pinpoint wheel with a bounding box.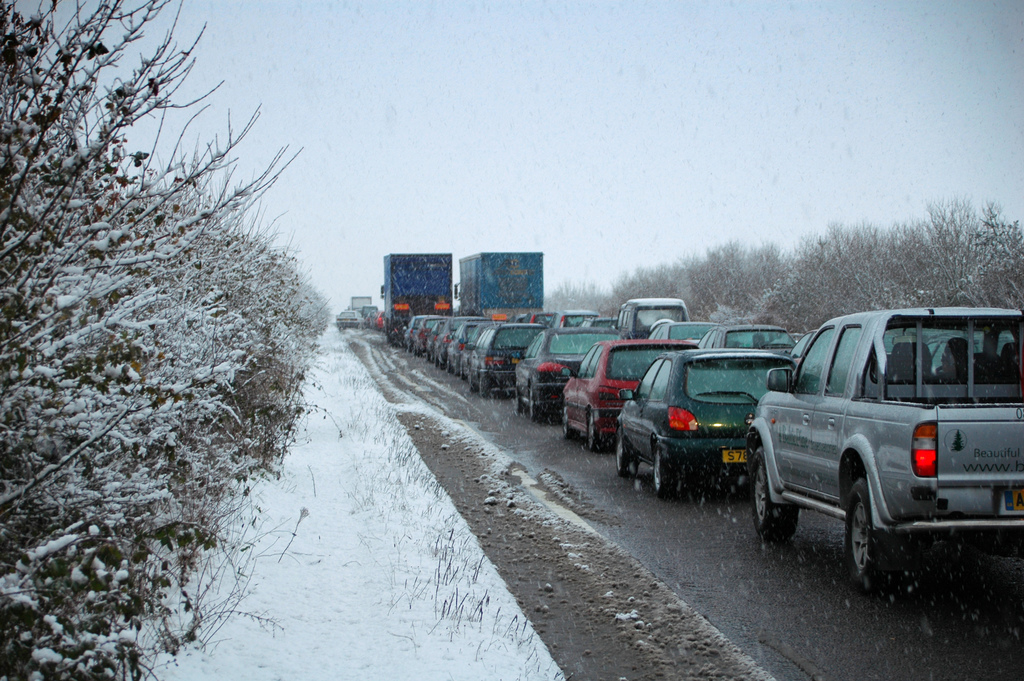
616 437 644 477.
